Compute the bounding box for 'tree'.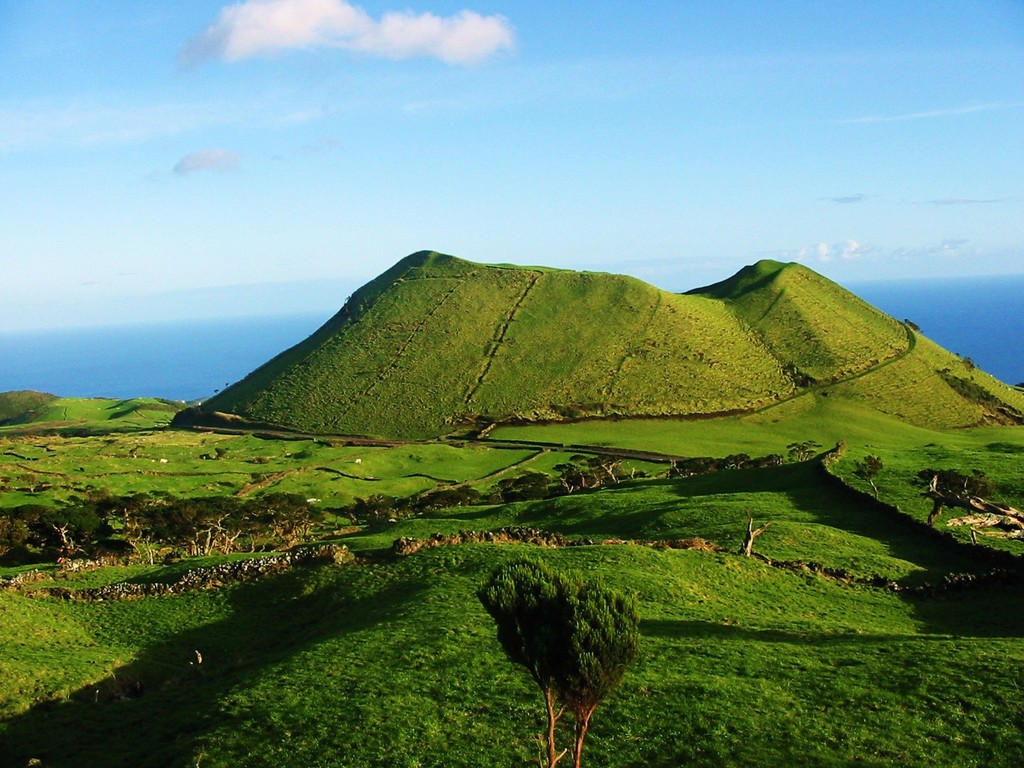
box(918, 456, 944, 529).
